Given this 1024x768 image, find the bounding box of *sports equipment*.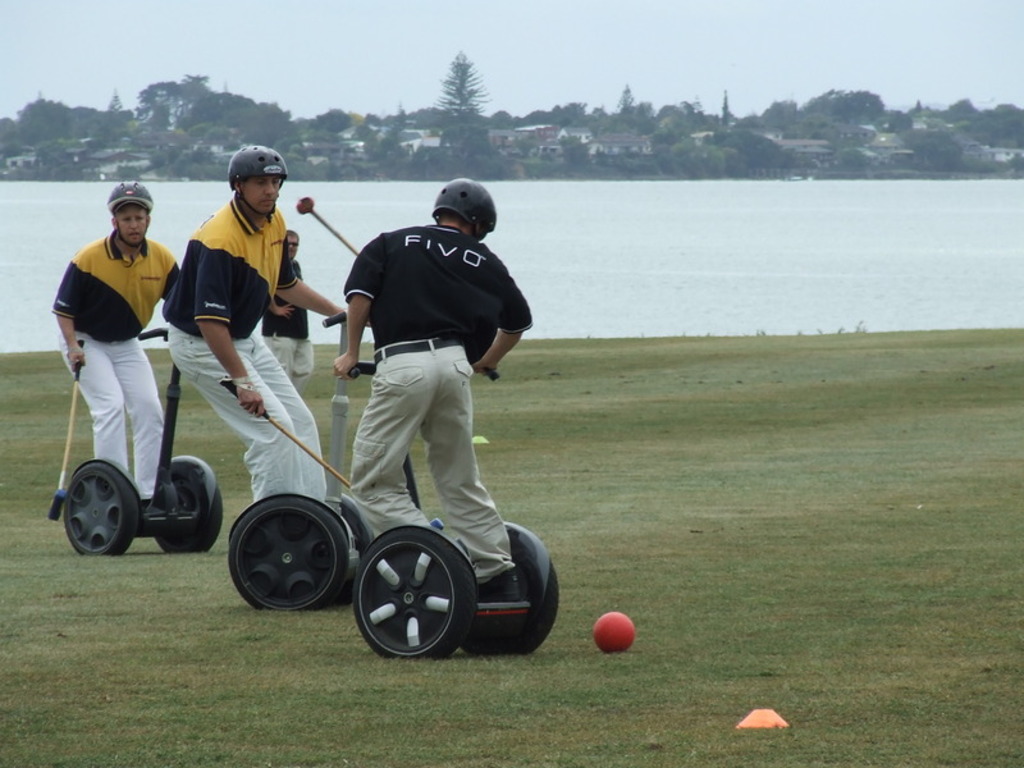
228,312,370,617.
